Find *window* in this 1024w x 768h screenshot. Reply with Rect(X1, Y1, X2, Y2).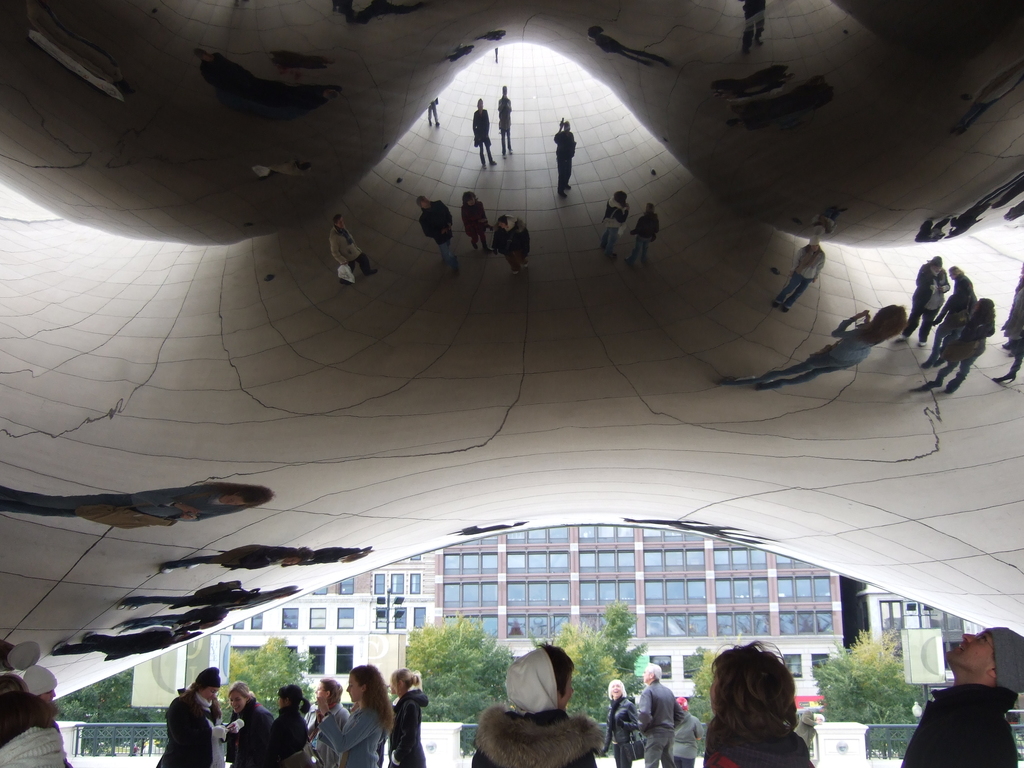
Rect(781, 653, 803, 679).
